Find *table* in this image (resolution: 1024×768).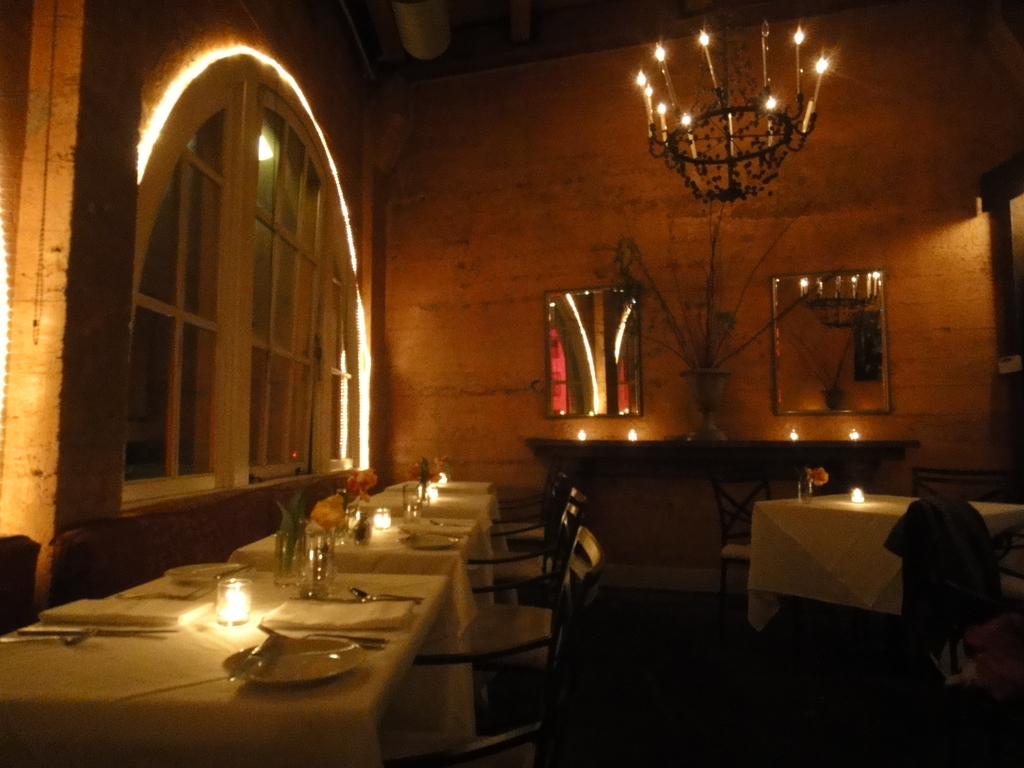
(746,484,1023,668).
